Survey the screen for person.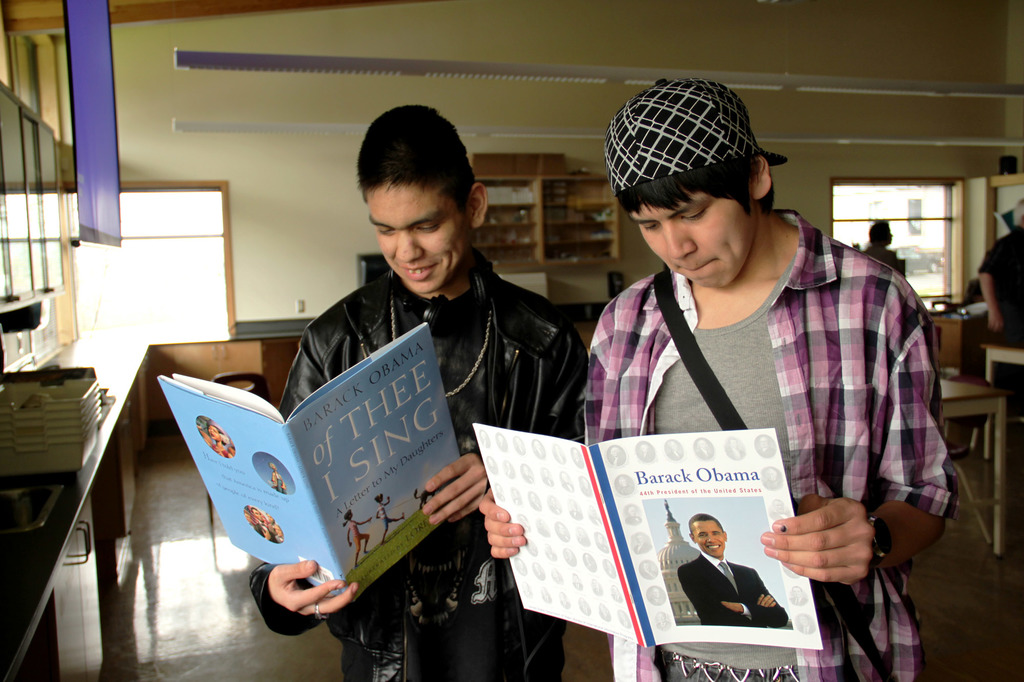
Survey found: left=856, top=217, right=902, bottom=273.
